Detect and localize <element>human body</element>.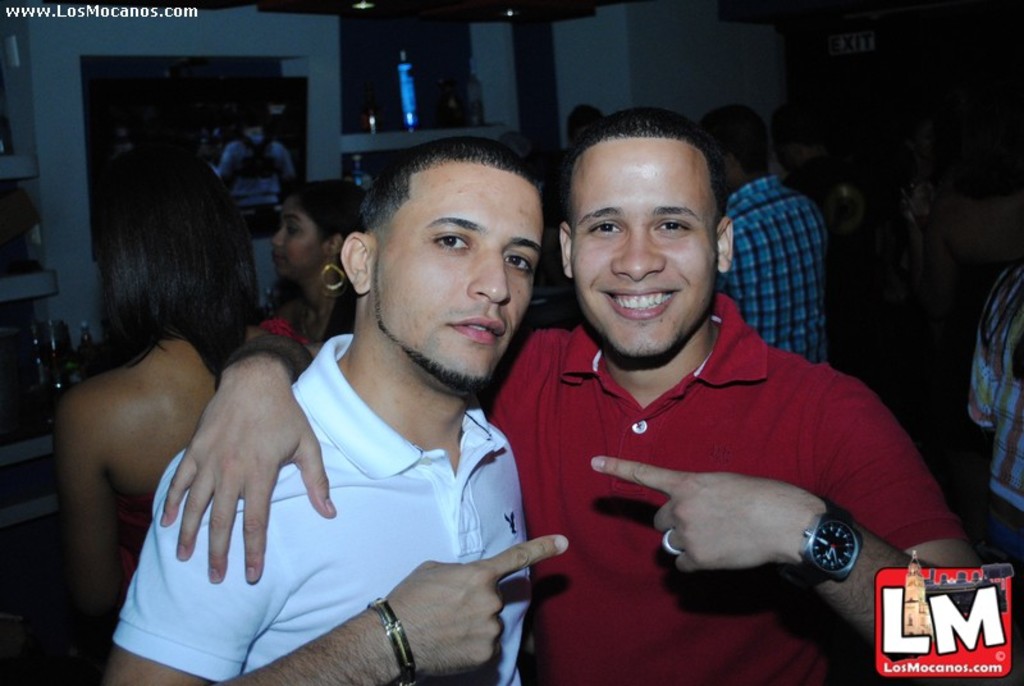
Localized at bbox=(41, 152, 268, 685).
